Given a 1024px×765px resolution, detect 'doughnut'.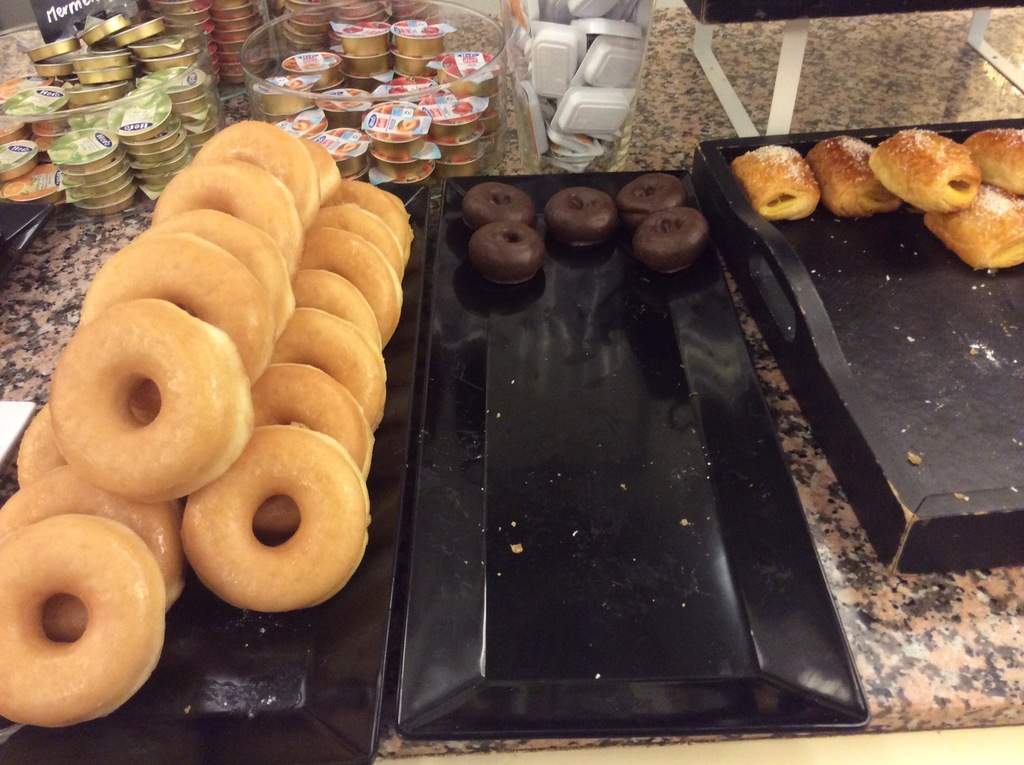
(458,219,546,286).
